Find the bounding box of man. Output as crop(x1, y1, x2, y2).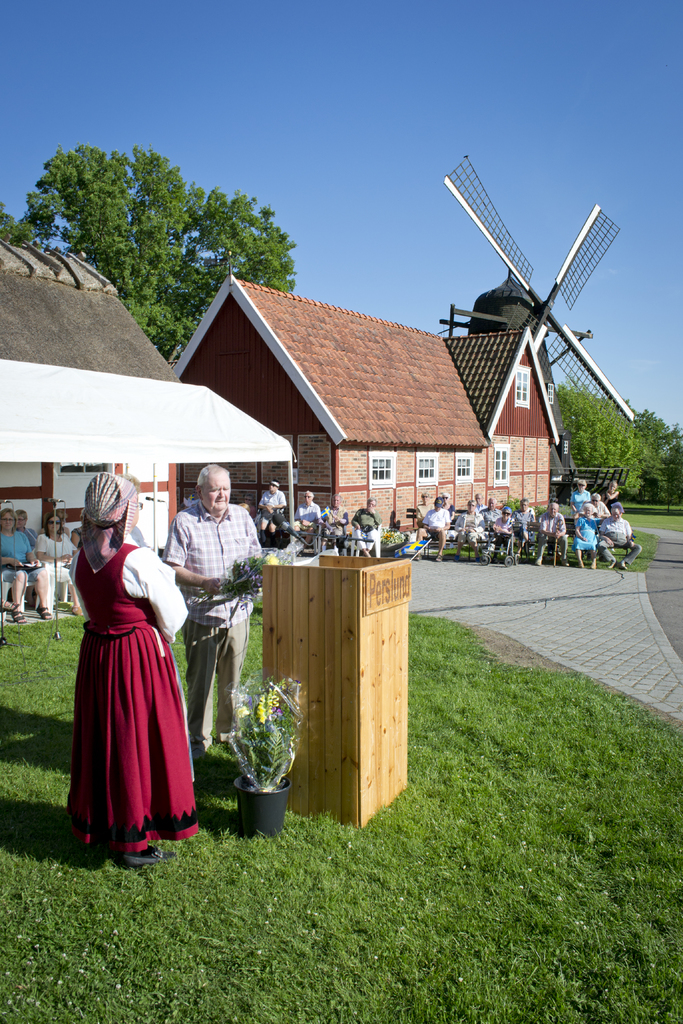
crop(256, 481, 288, 540).
